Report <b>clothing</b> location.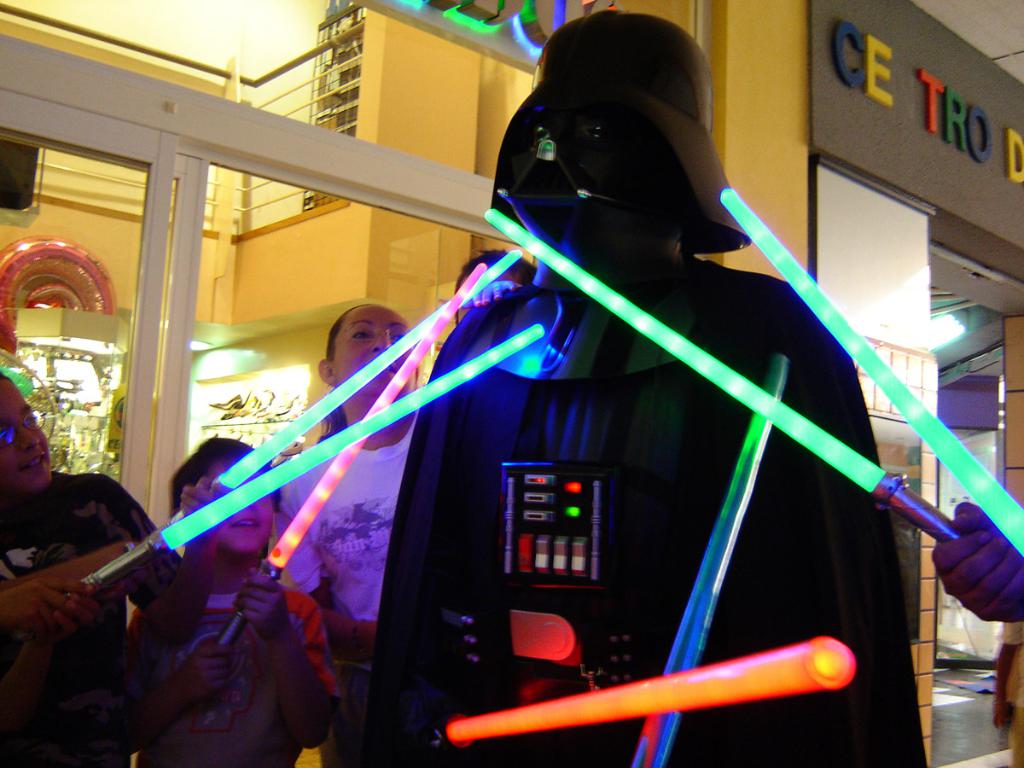
Report: 1:458:187:767.
